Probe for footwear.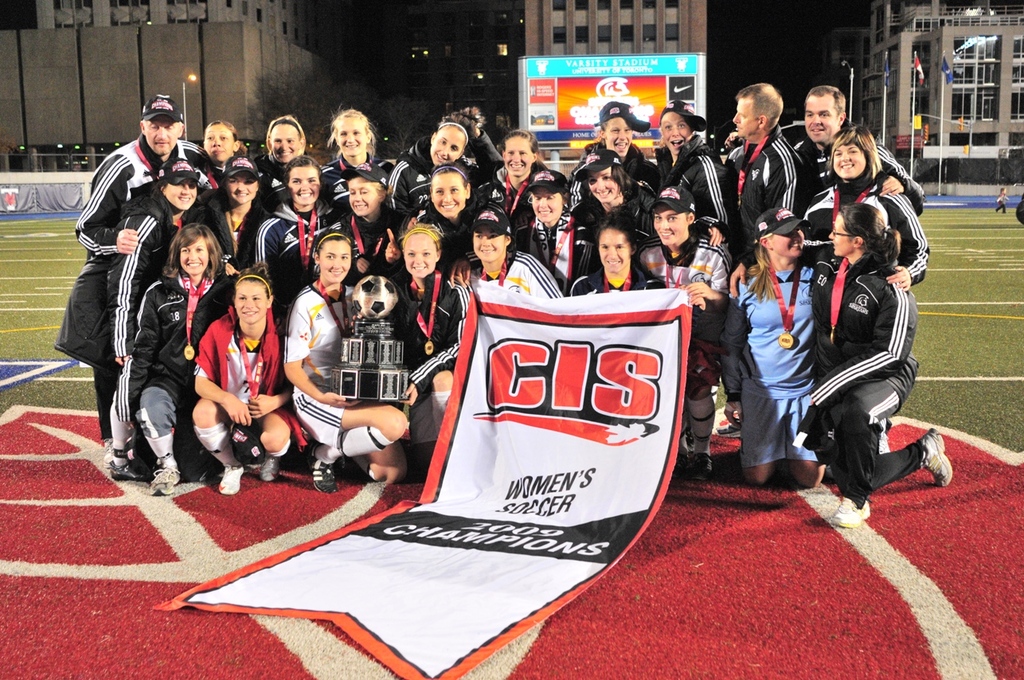
Probe result: 878 428 961 494.
